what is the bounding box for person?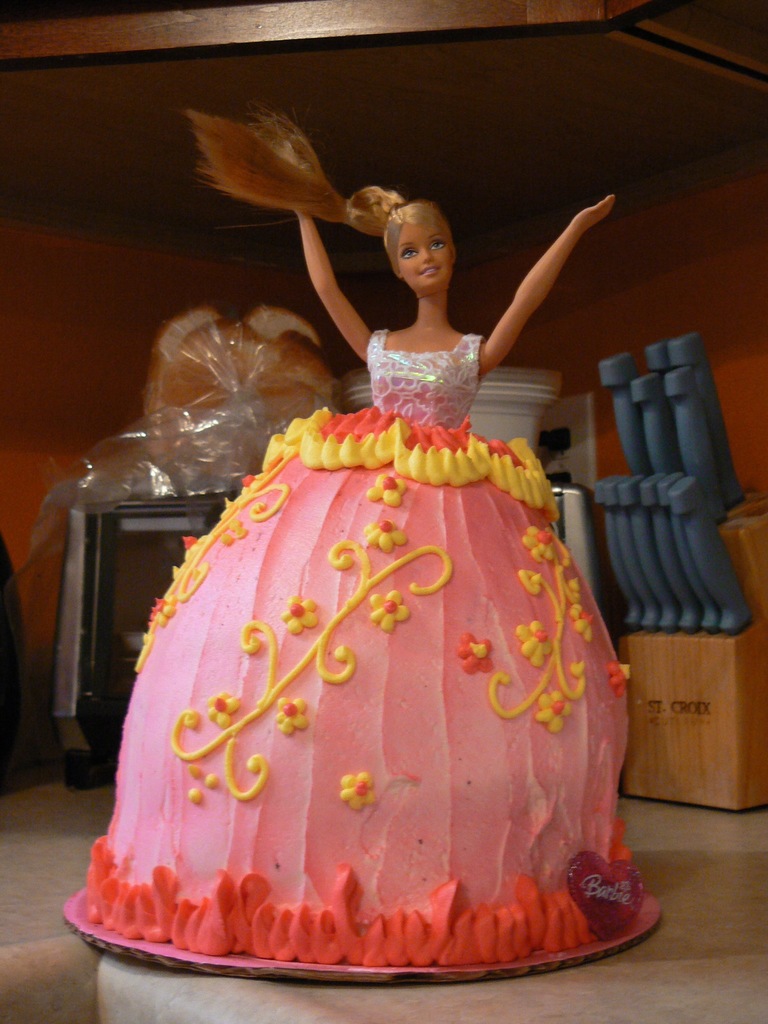
region(99, 115, 629, 955).
